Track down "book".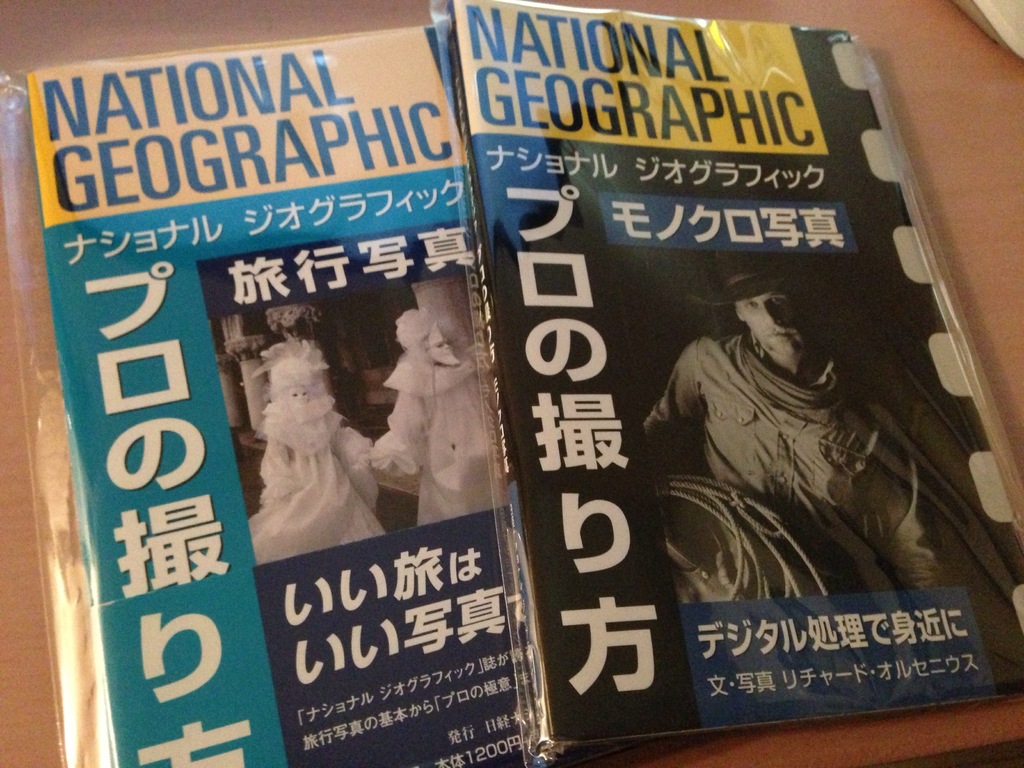
Tracked to (12,4,491,689).
